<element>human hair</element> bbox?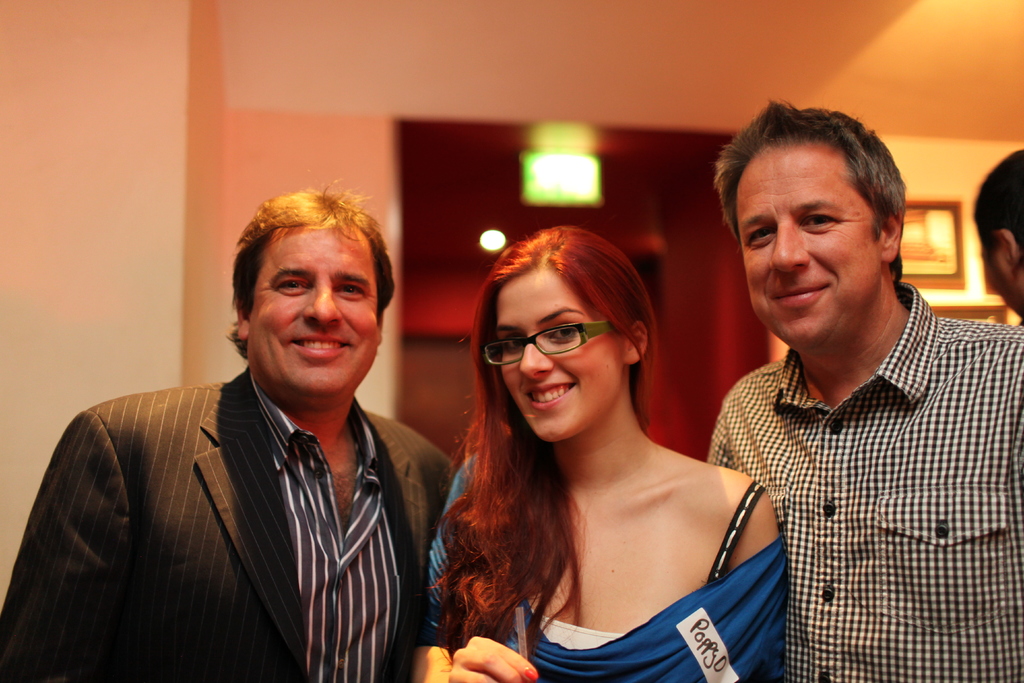
[x1=715, y1=96, x2=902, y2=284]
